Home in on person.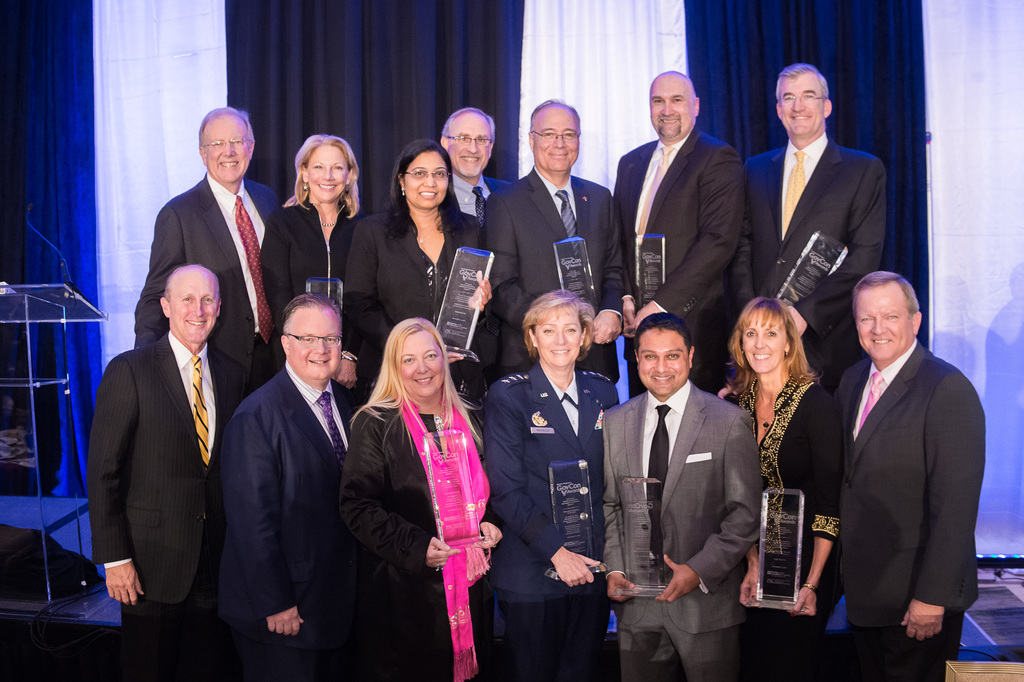
Homed in at box=[343, 138, 493, 399].
